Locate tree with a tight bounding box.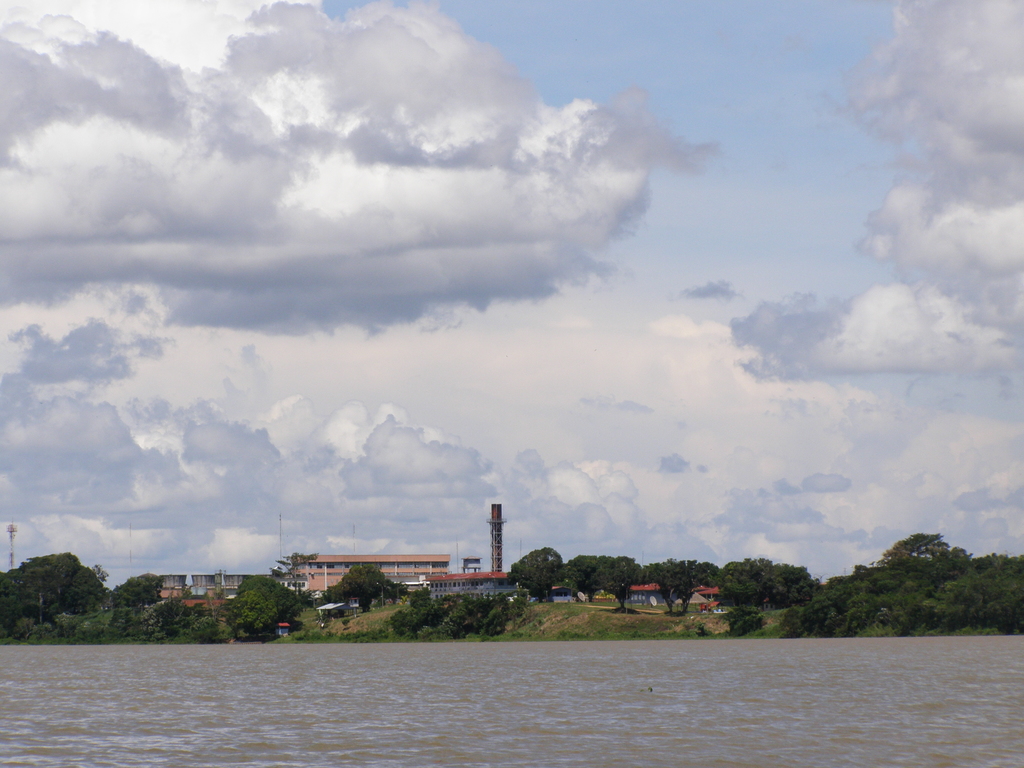
{"left": 324, "top": 563, "right": 410, "bottom": 611}.
